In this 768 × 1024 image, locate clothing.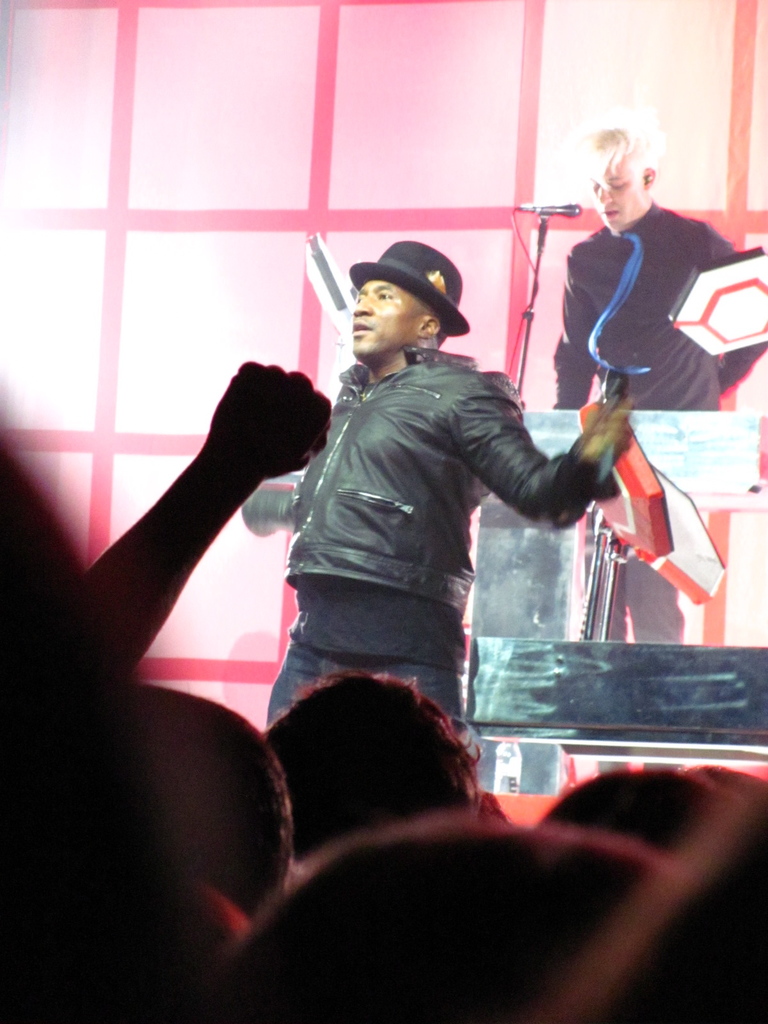
Bounding box: (x1=550, y1=195, x2=765, y2=414).
